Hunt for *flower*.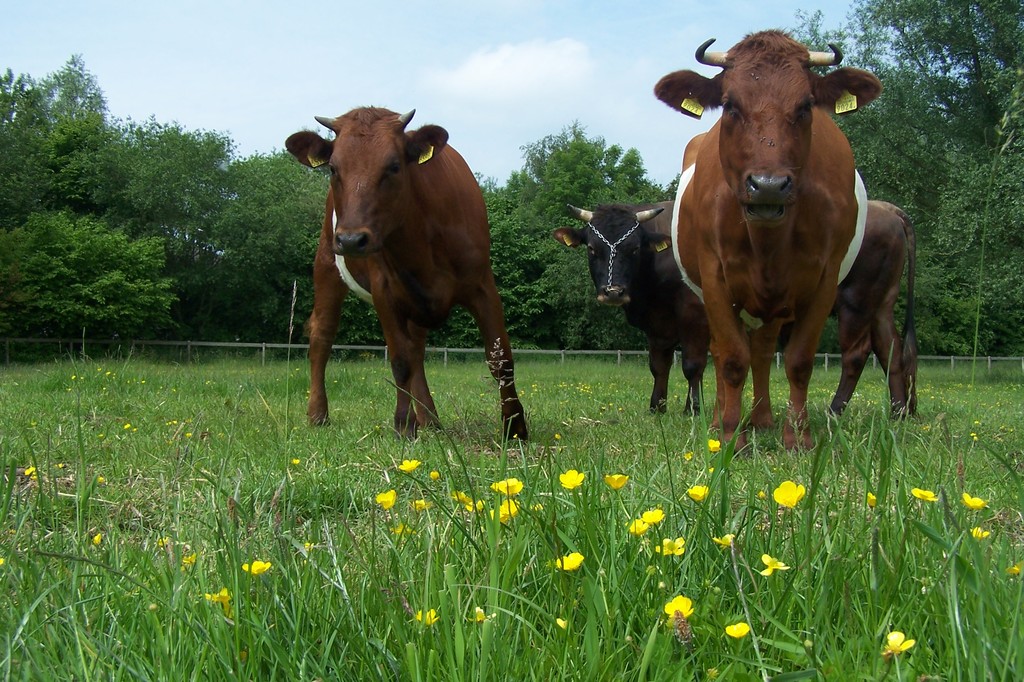
Hunted down at x1=241, y1=556, x2=278, y2=575.
